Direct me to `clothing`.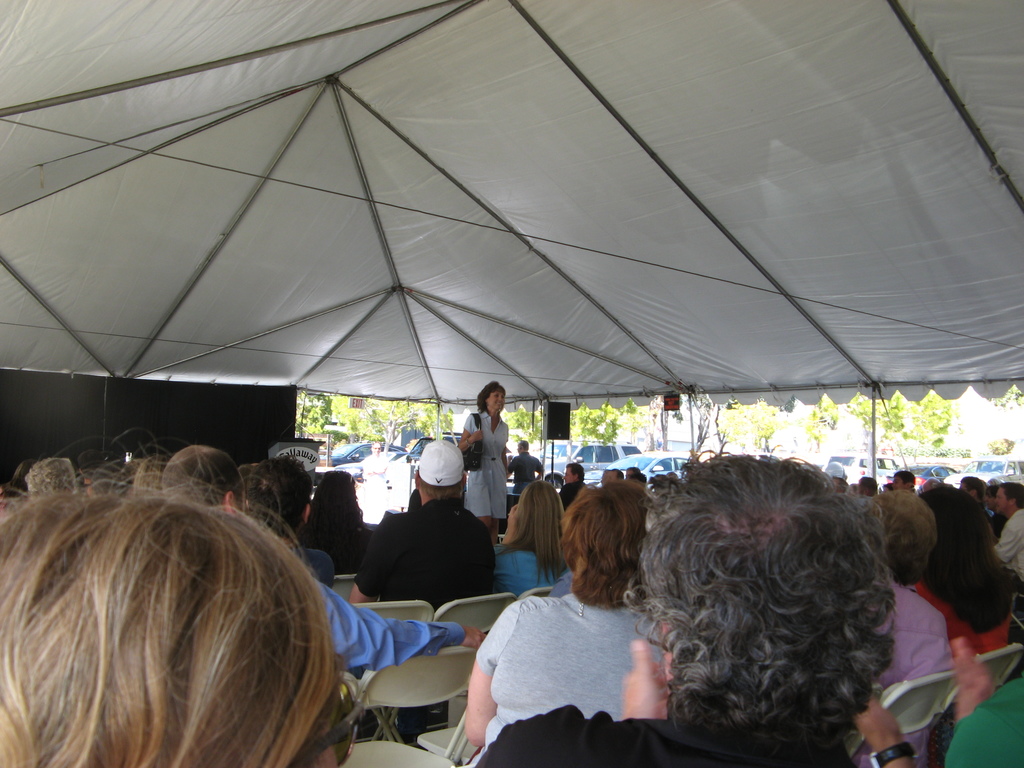
Direction: <region>945, 678, 1023, 767</region>.
